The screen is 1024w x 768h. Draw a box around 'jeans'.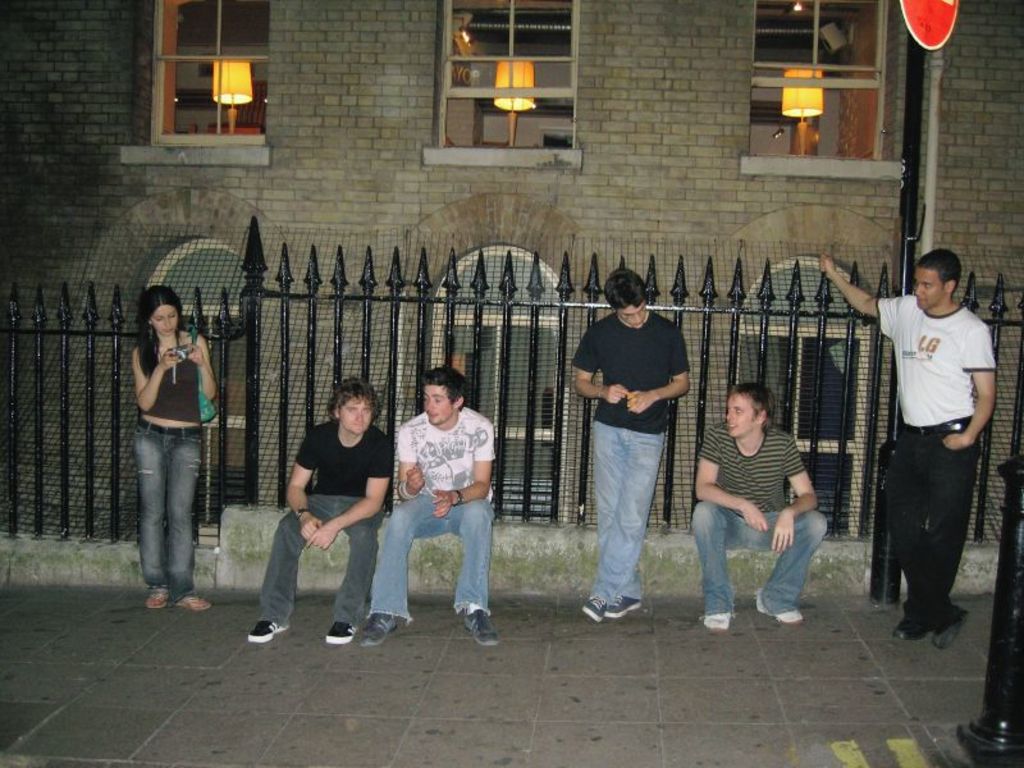
region(132, 415, 202, 588).
